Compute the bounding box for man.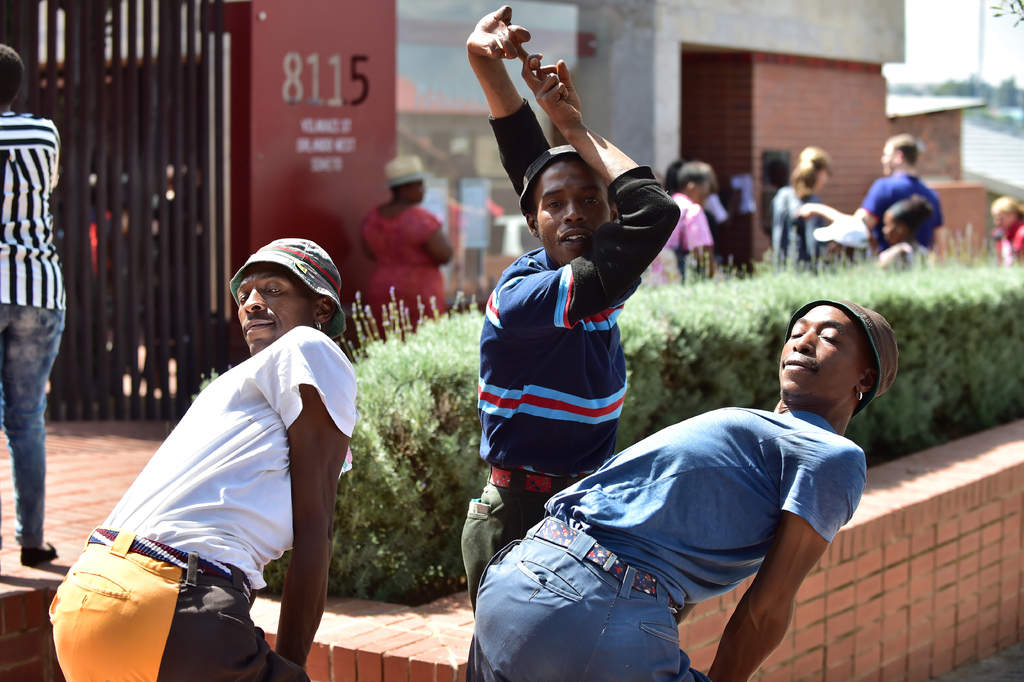
(860, 135, 950, 262).
